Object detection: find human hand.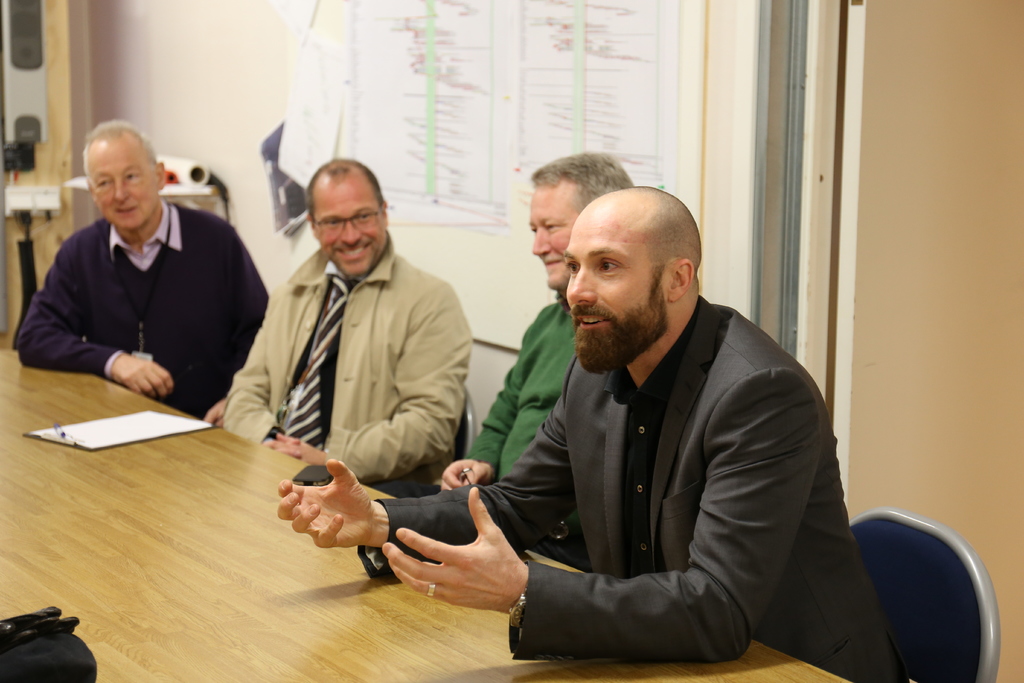
{"x1": 276, "y1": 432, "x2": 330, "y2": 466}.
